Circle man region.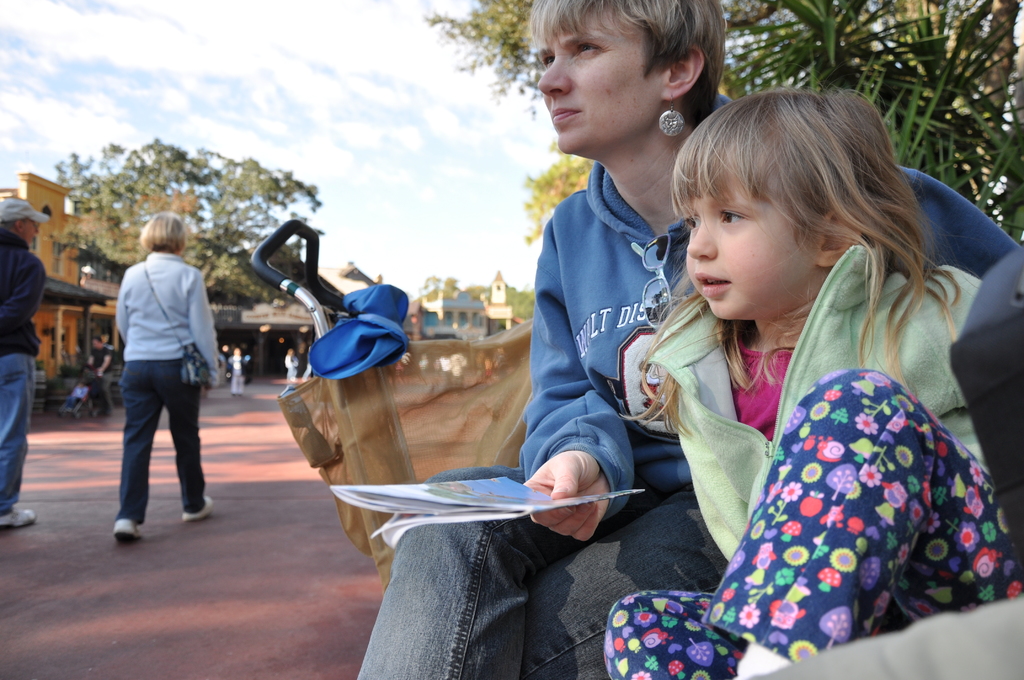
Region: x1=90, y1=332, x2=115, y2=416.
